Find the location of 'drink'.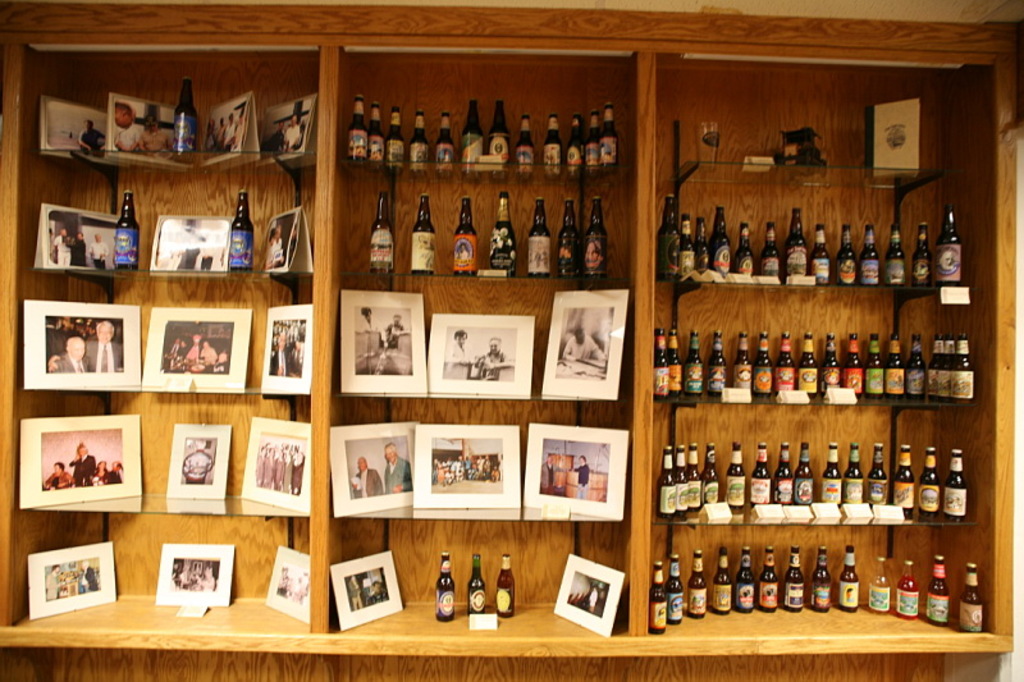
Location: {"left": 454, "top": 196, "right": 477, "bottom": 273}.
